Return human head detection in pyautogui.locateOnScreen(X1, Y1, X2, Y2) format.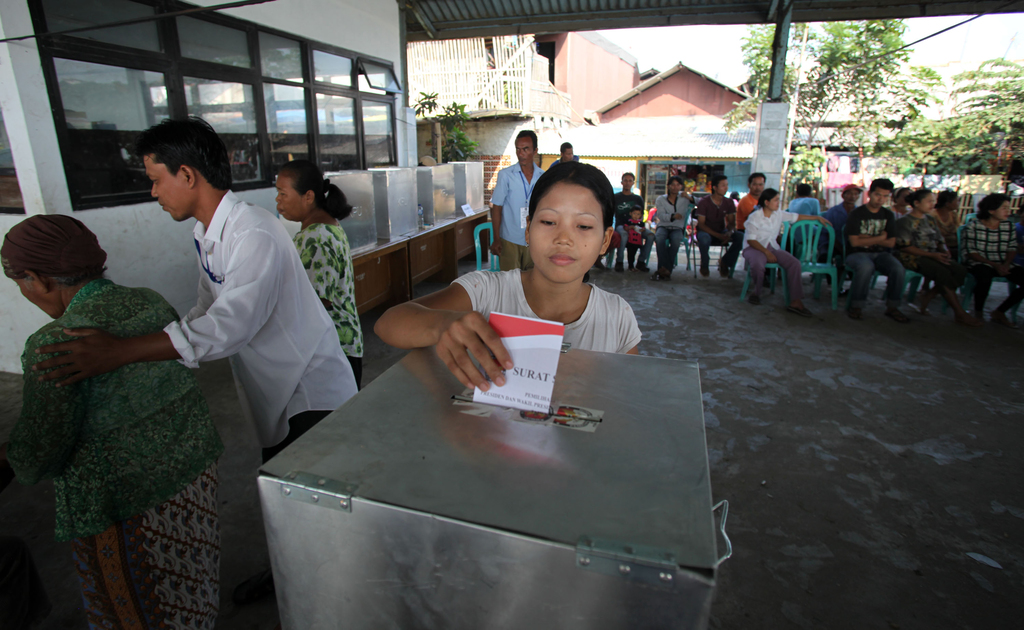
pyautogui.locateOnScreen(559, 141, 576, 162).
